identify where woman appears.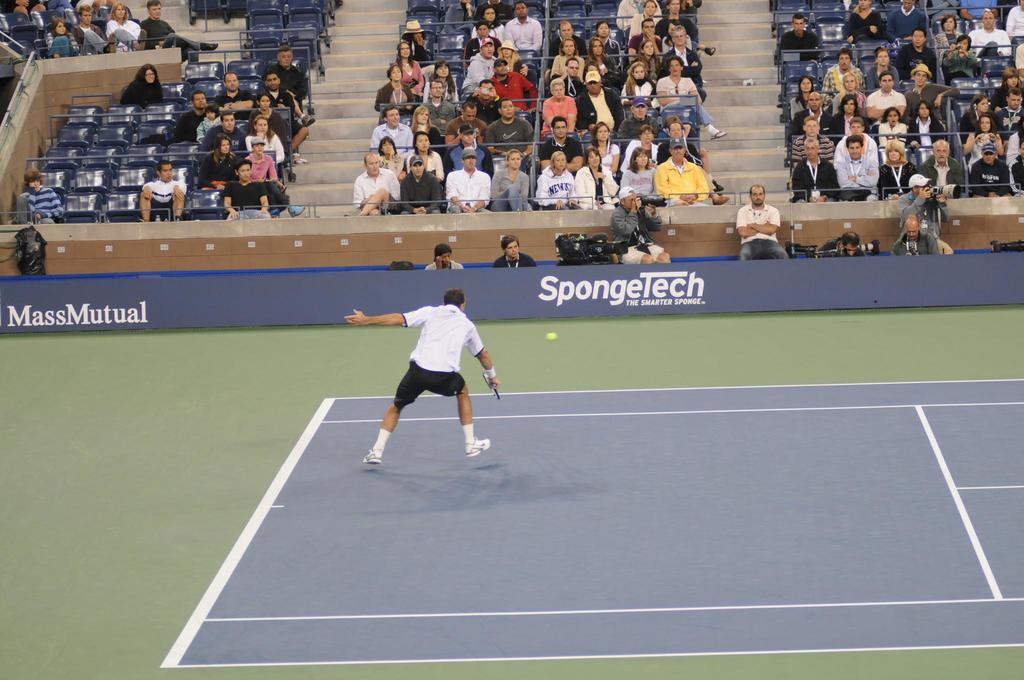
Appears at {"x1": 375, "y1": 63, "x2": 416, "y2": 114}.
